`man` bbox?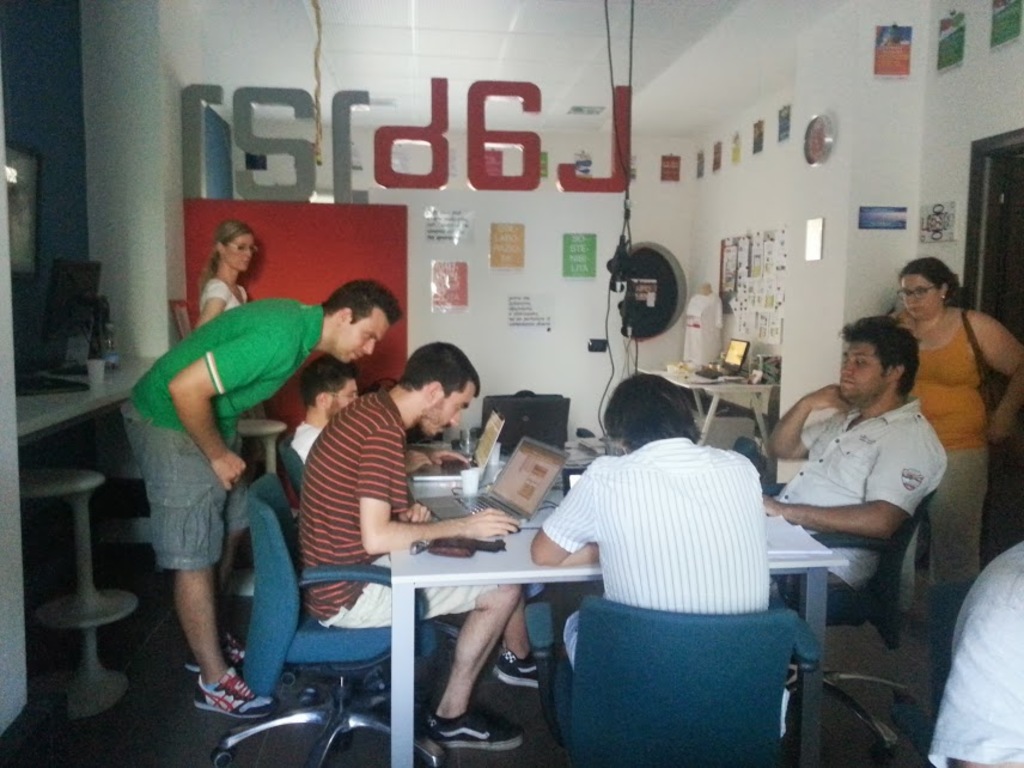
x1=123, y1=251, x2=342, y2=725
